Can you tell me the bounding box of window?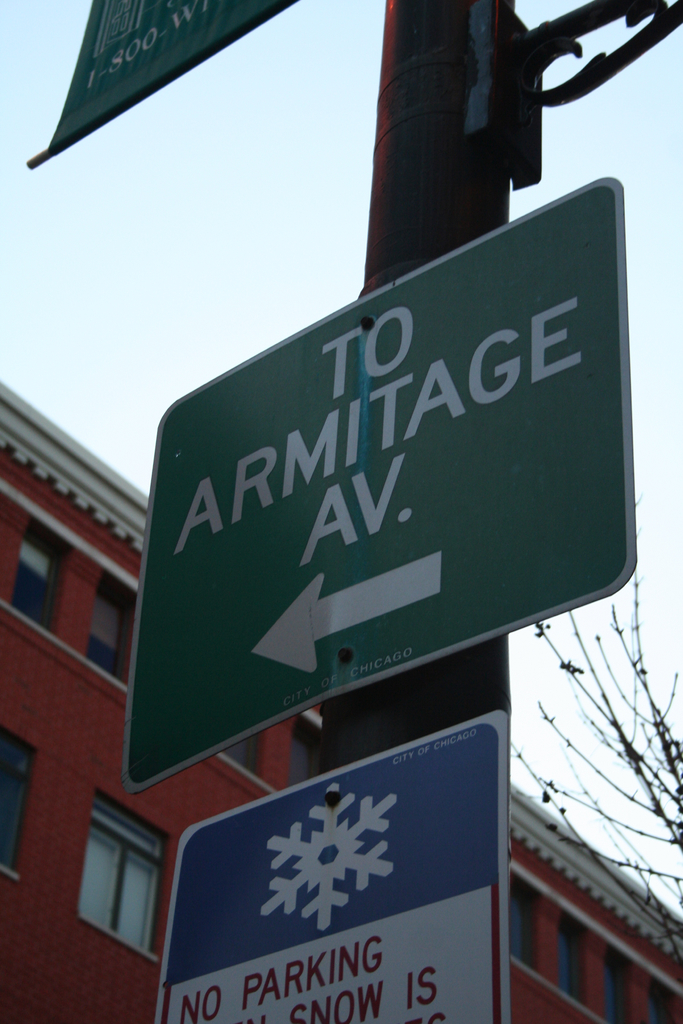
bbox(0, 721, 43, 884).
